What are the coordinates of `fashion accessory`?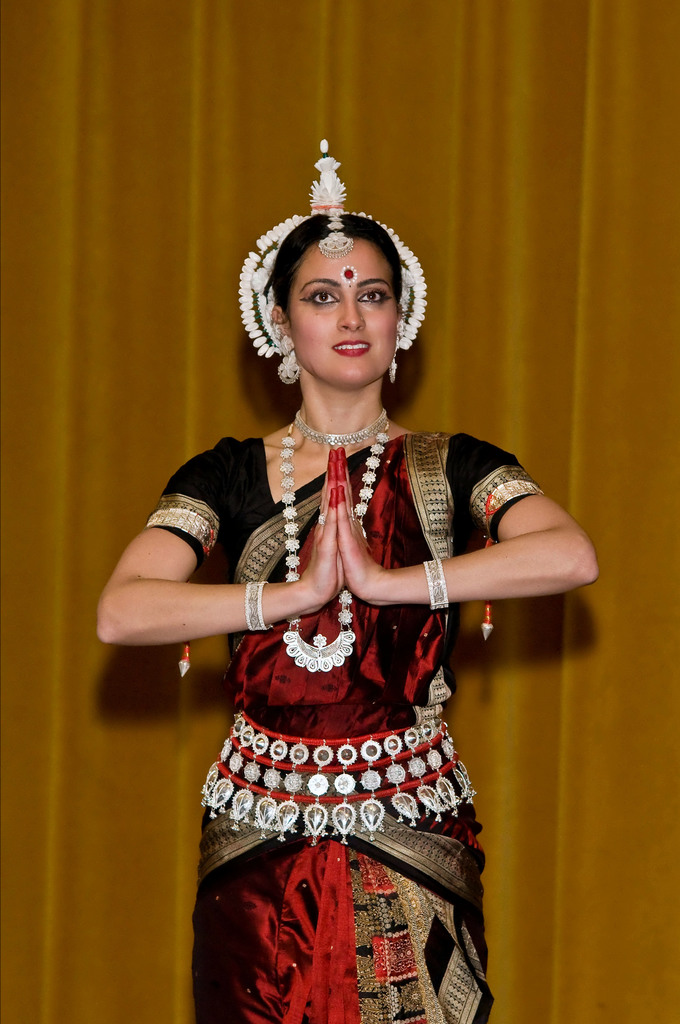
rect(416, 659, 451, 731).
